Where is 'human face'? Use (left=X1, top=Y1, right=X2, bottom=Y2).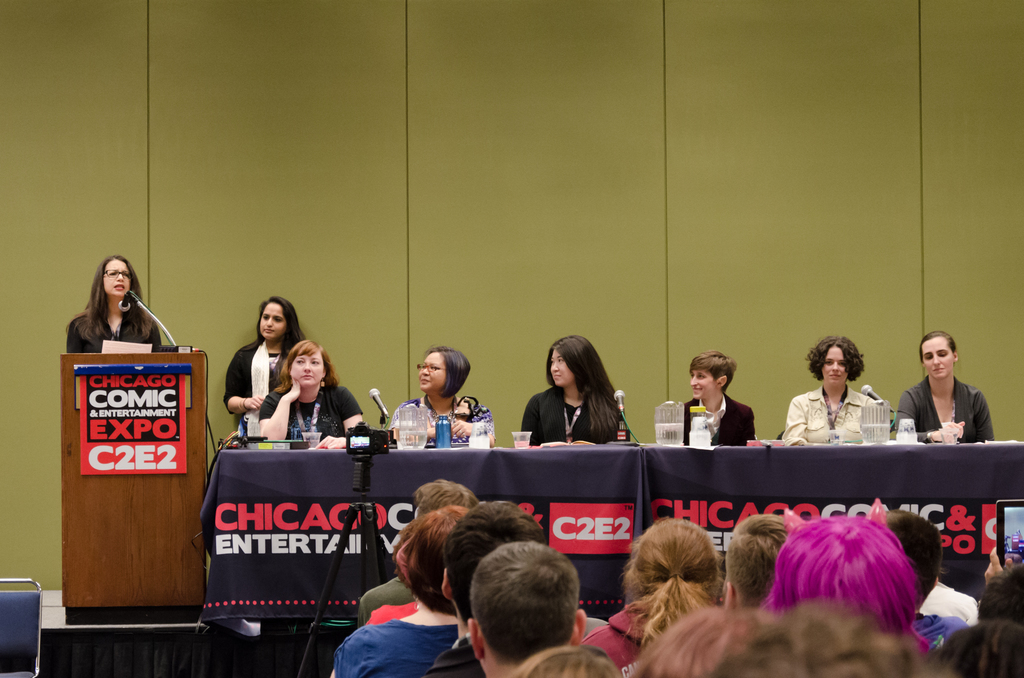
(left=550, top=350, right=573, bottom=387).
